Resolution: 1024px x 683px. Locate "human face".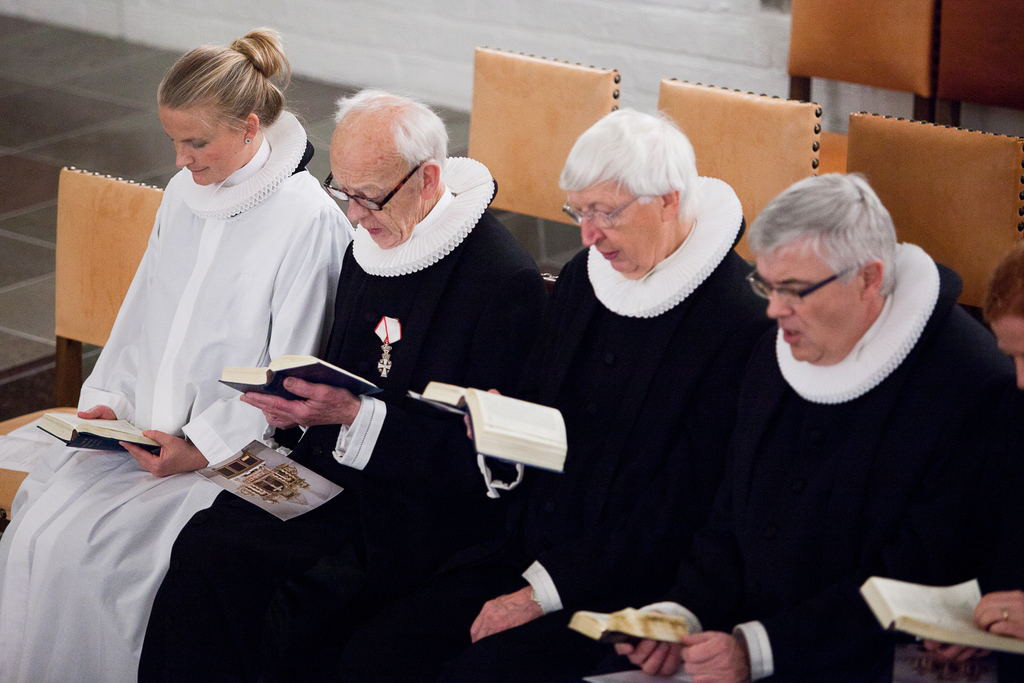
[758,254,860,361].
